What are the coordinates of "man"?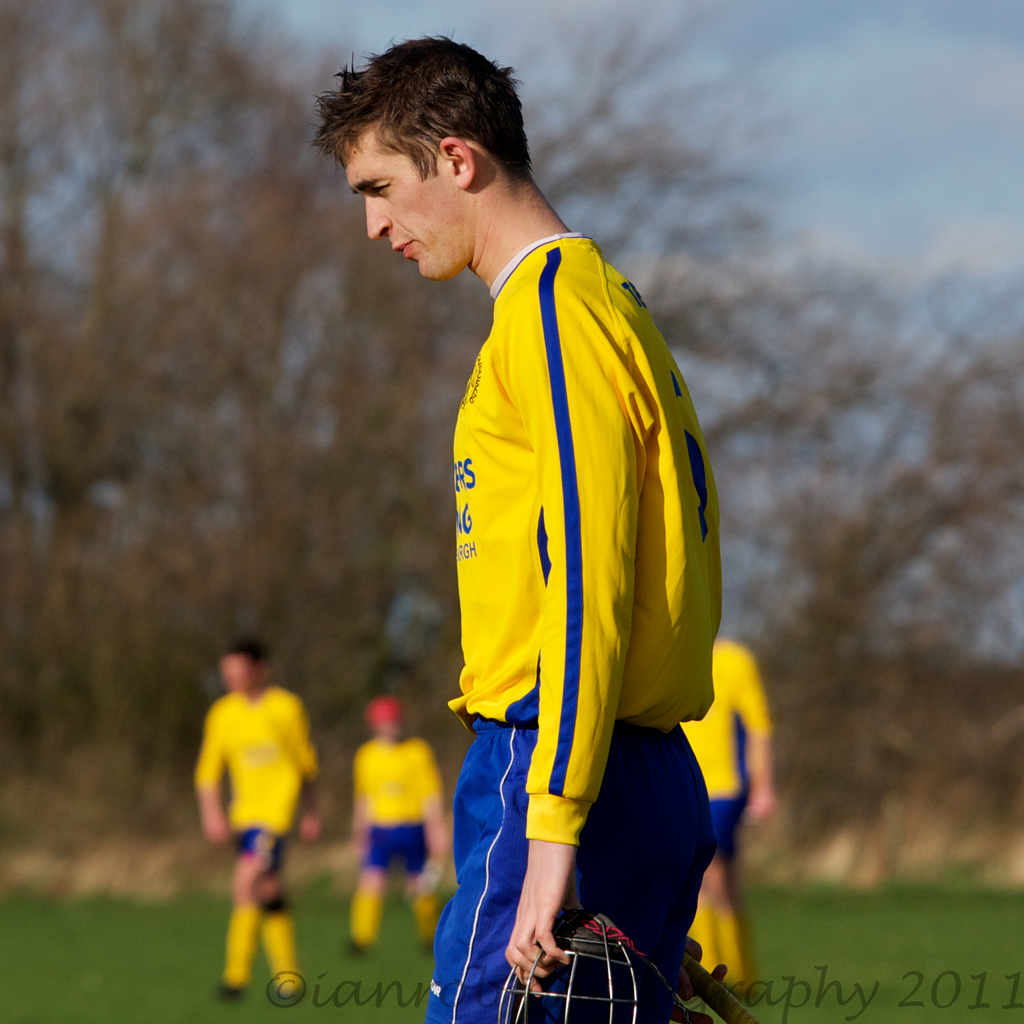
region(346, 83, 746, 1008).
